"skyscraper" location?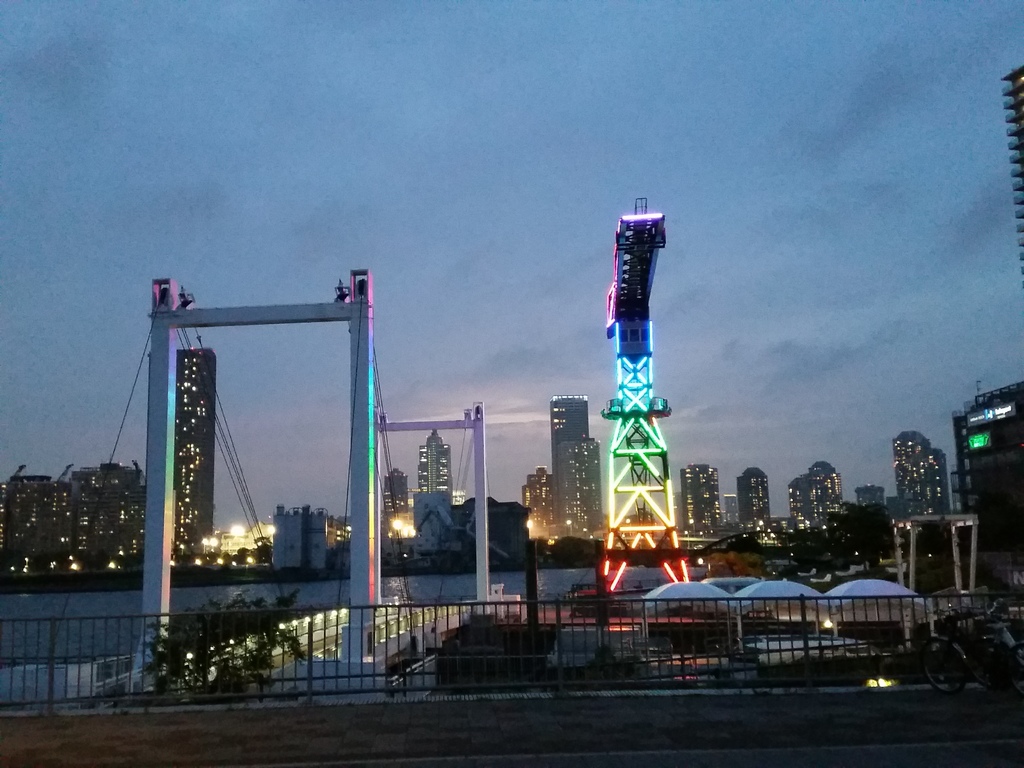
pyautogui.locateOnScreen(509, 464, 552, 537)
